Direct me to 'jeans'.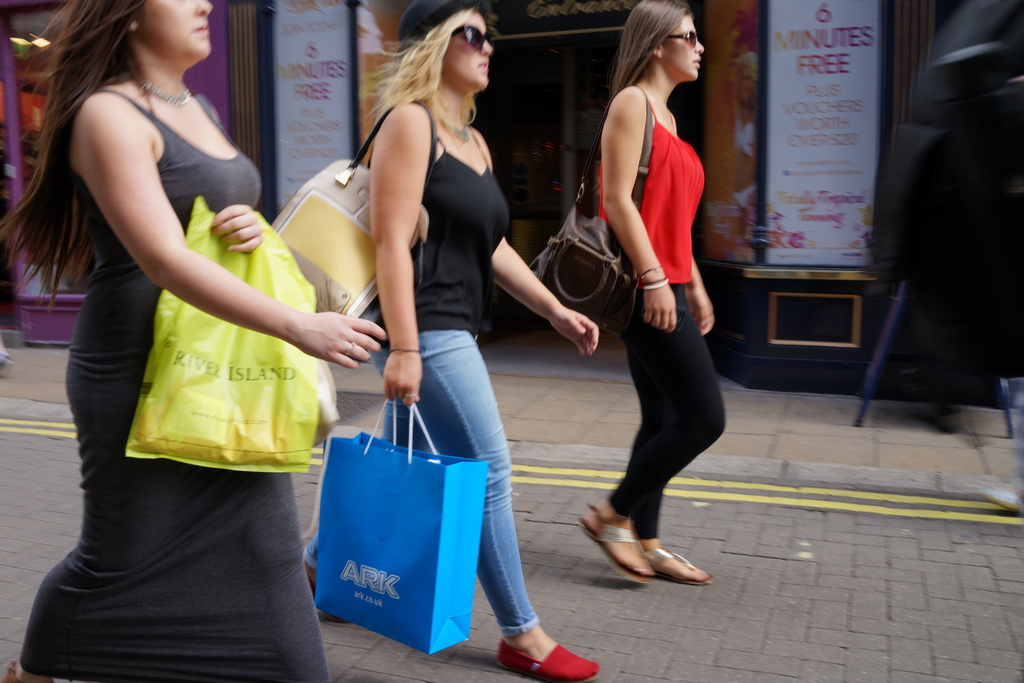
Direction: {"left": 304, "top": 331, "right": 538, "bottom": 636}.
